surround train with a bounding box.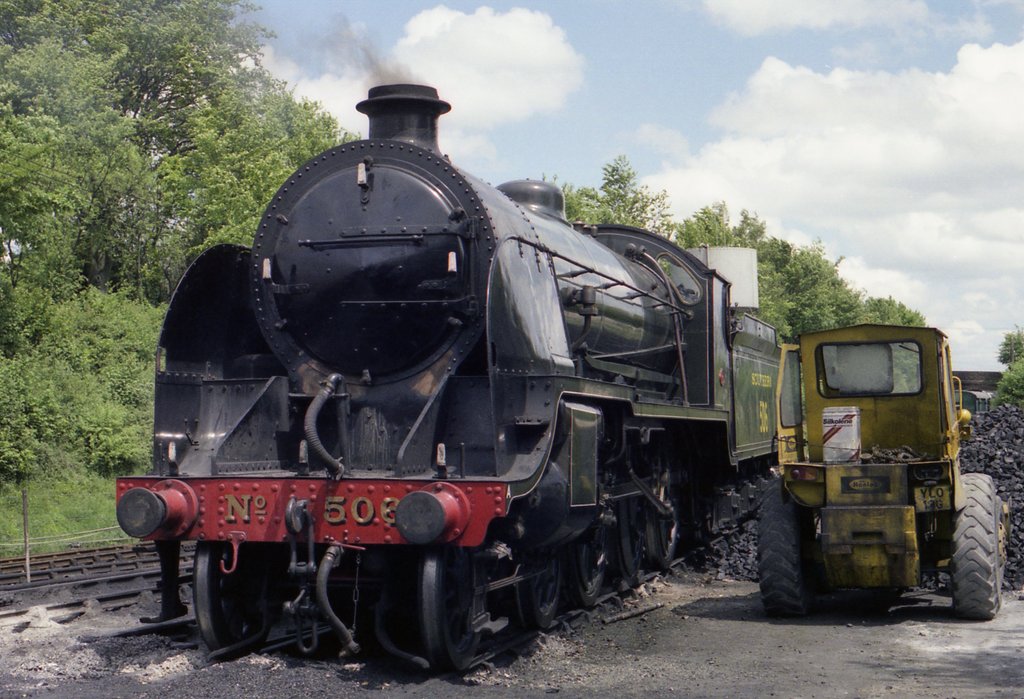
rect(114, 78, 801, 686).
